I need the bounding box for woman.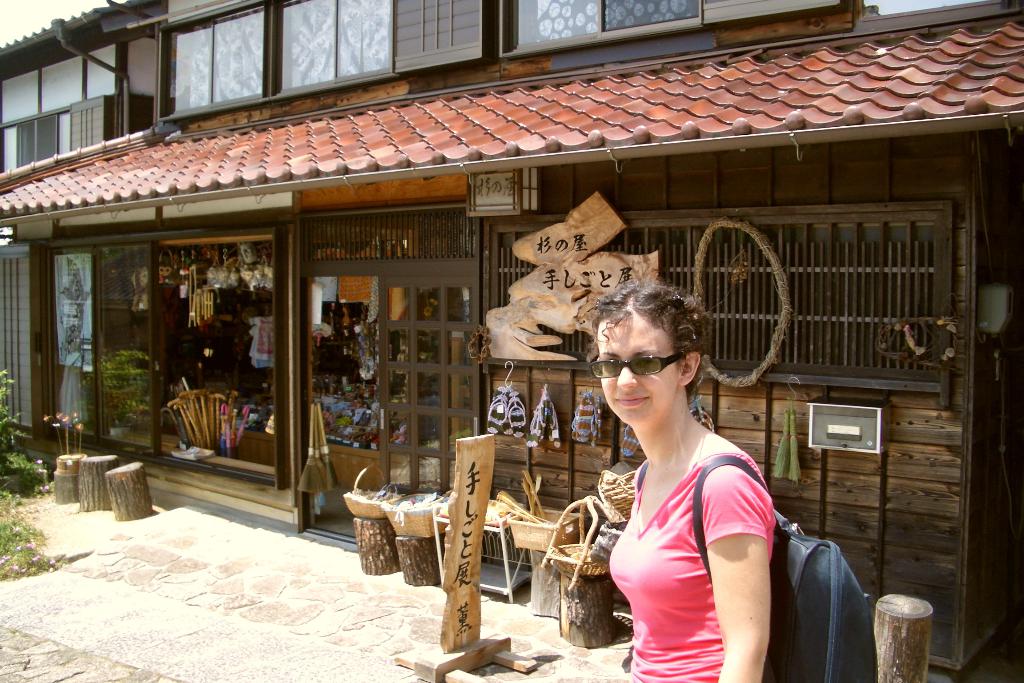
Here it is: left=576, top=261, right=792, bottom=682.
